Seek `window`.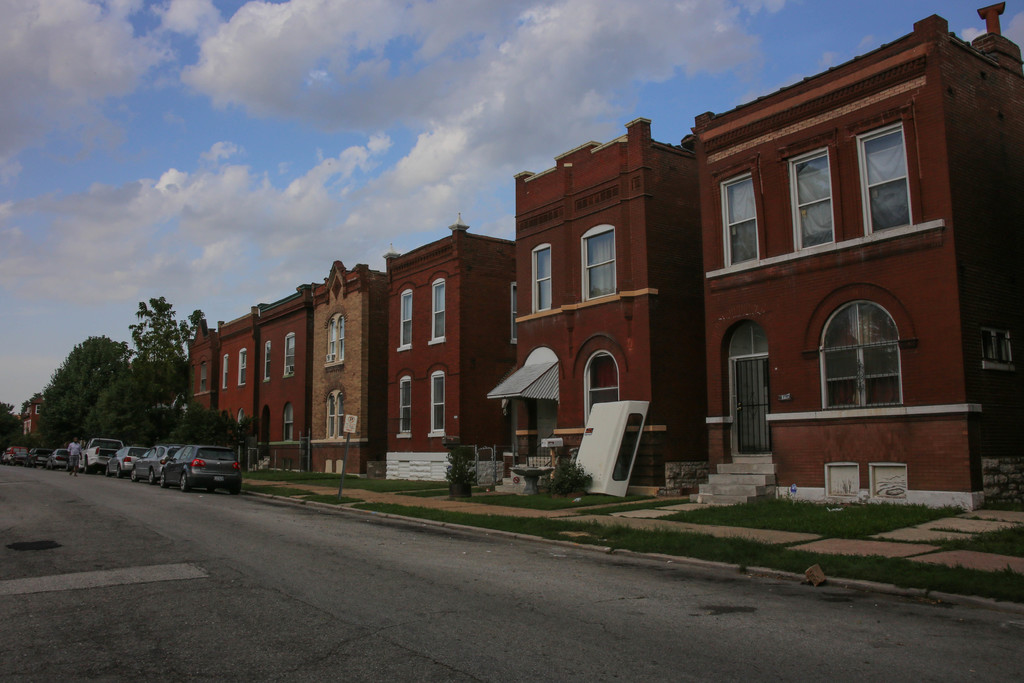
(329, 315, 343, 374).
